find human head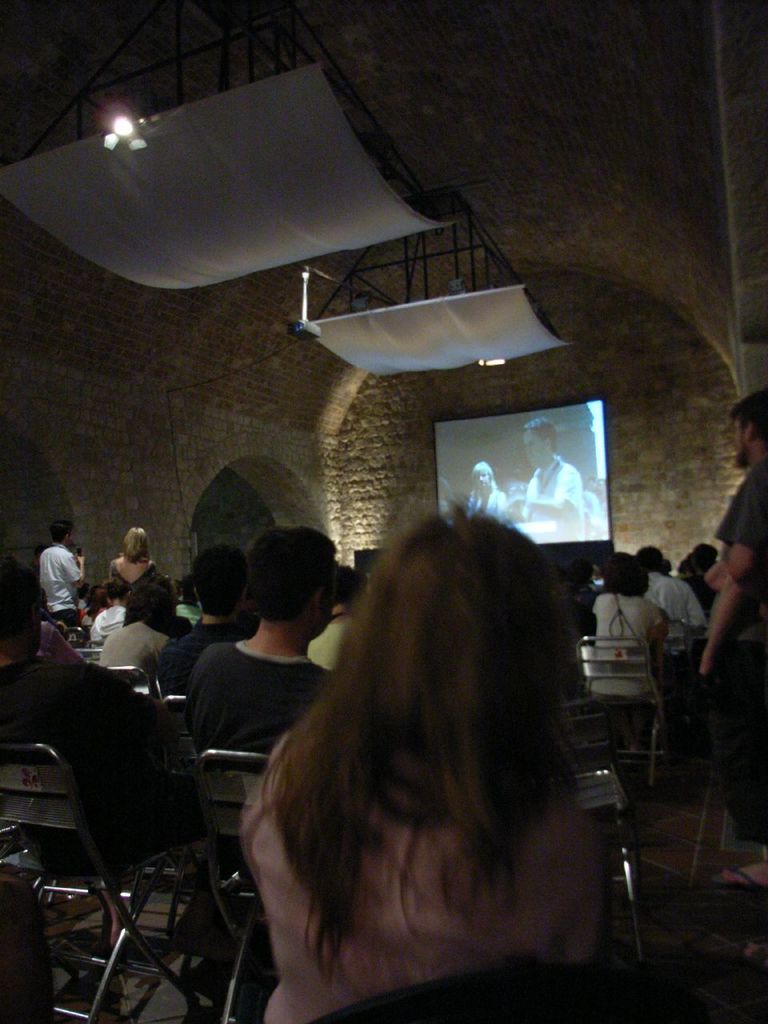
{"x1": 350, "y1": 501, "x2": 579, "y2": 772}
